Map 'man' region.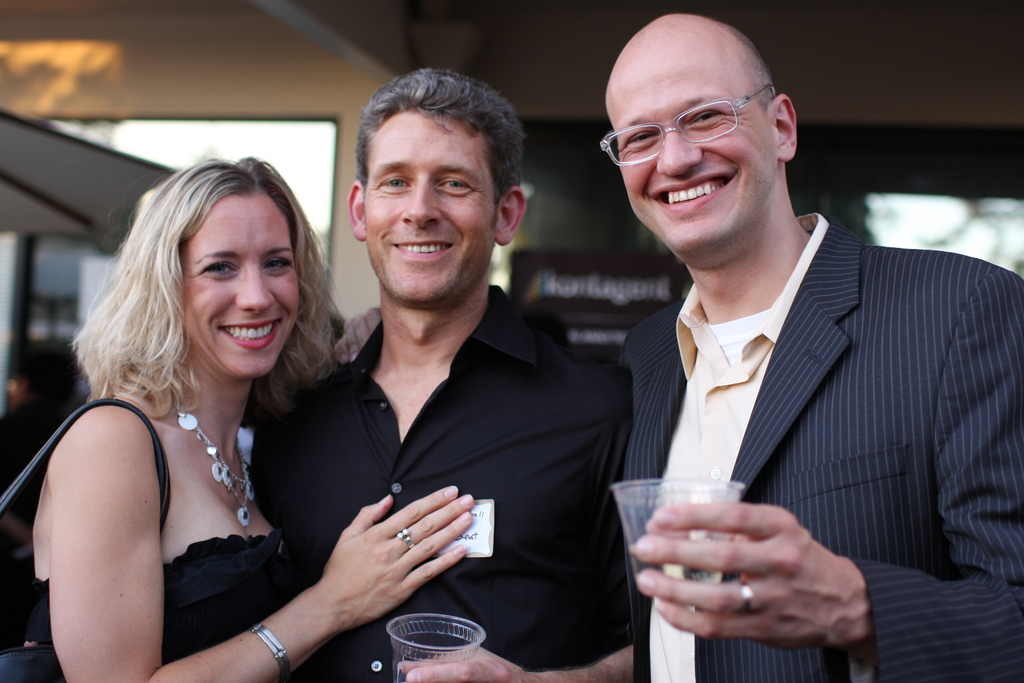
Mapped to [634, 12, 1023, 682].
